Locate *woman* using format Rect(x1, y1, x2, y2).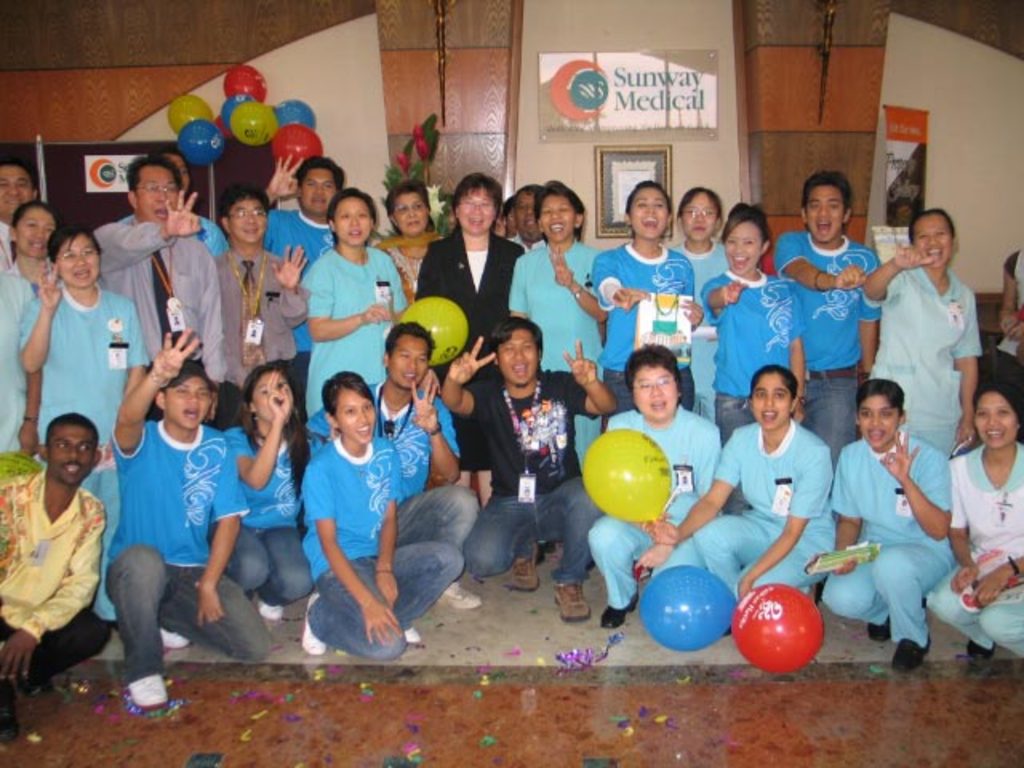
Rect(298, 186, 410, 422).
